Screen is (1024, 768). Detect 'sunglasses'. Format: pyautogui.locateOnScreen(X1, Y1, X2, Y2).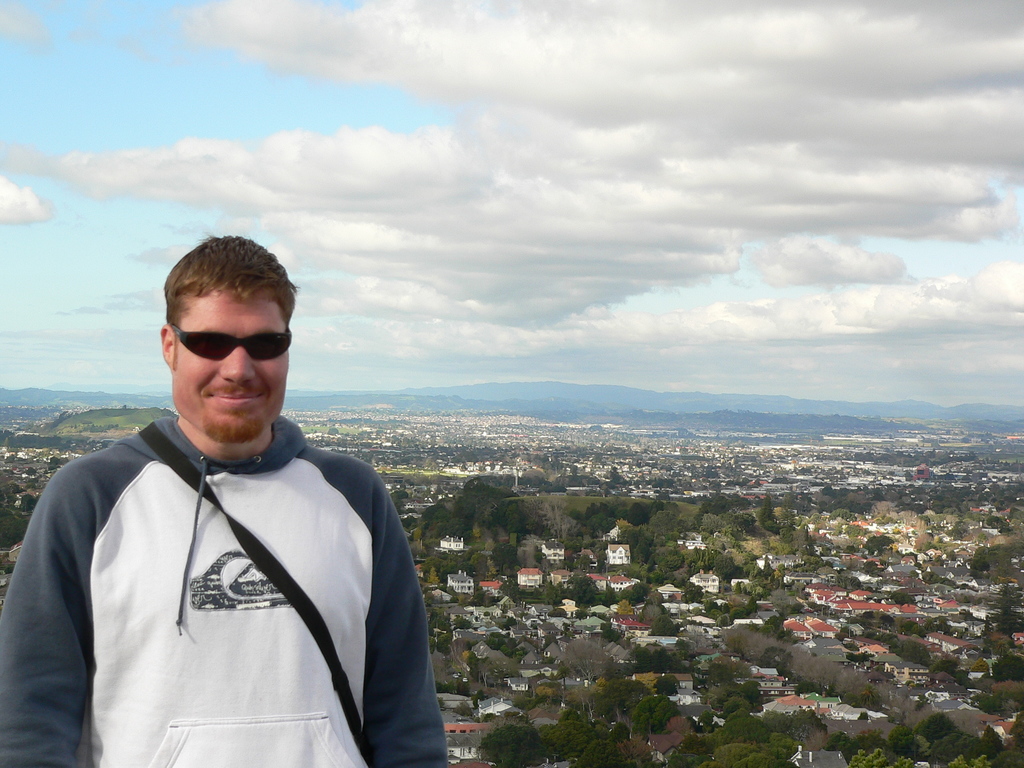
pyautogui.locateOnScreen(172, 322, 292, 360).
